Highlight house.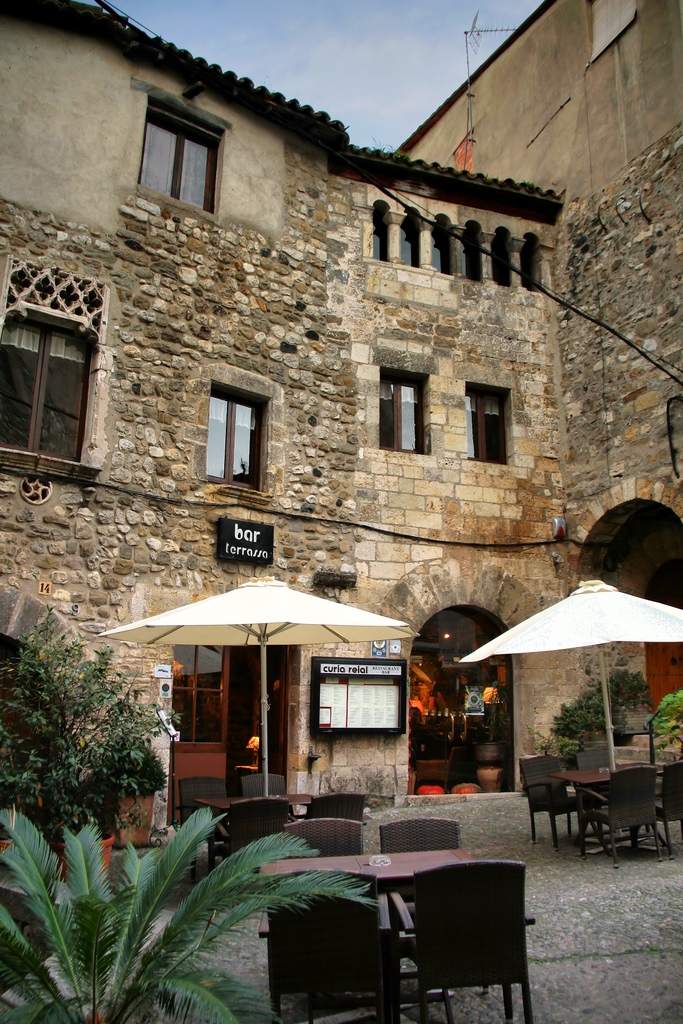
Highlighted region: bbox=(0, 0, 682, 1023).
